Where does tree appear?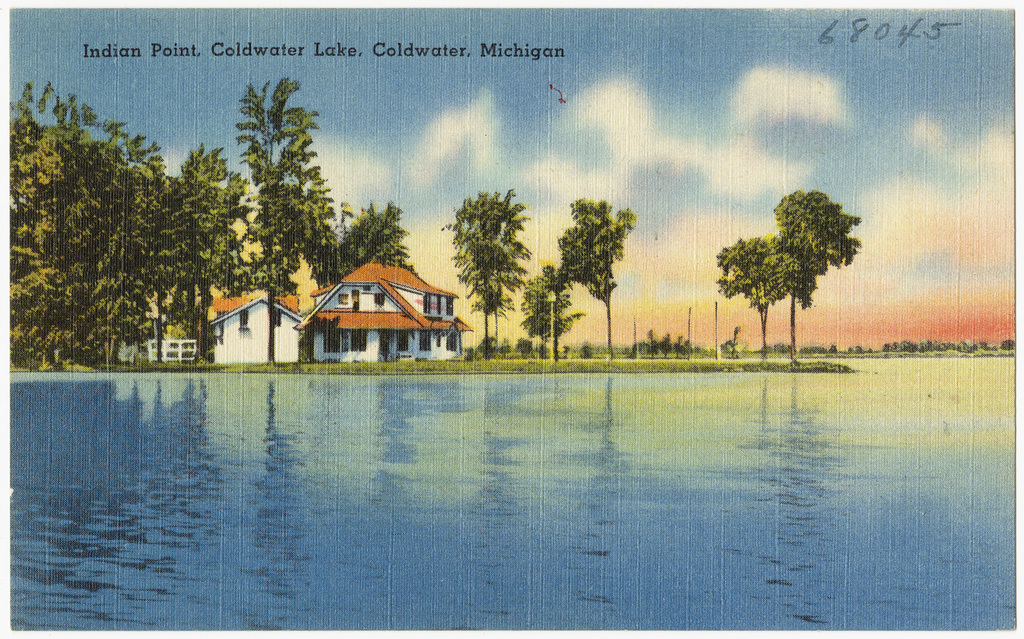
Appears at [x1=11, y1=77, x2=199, y2=377].
